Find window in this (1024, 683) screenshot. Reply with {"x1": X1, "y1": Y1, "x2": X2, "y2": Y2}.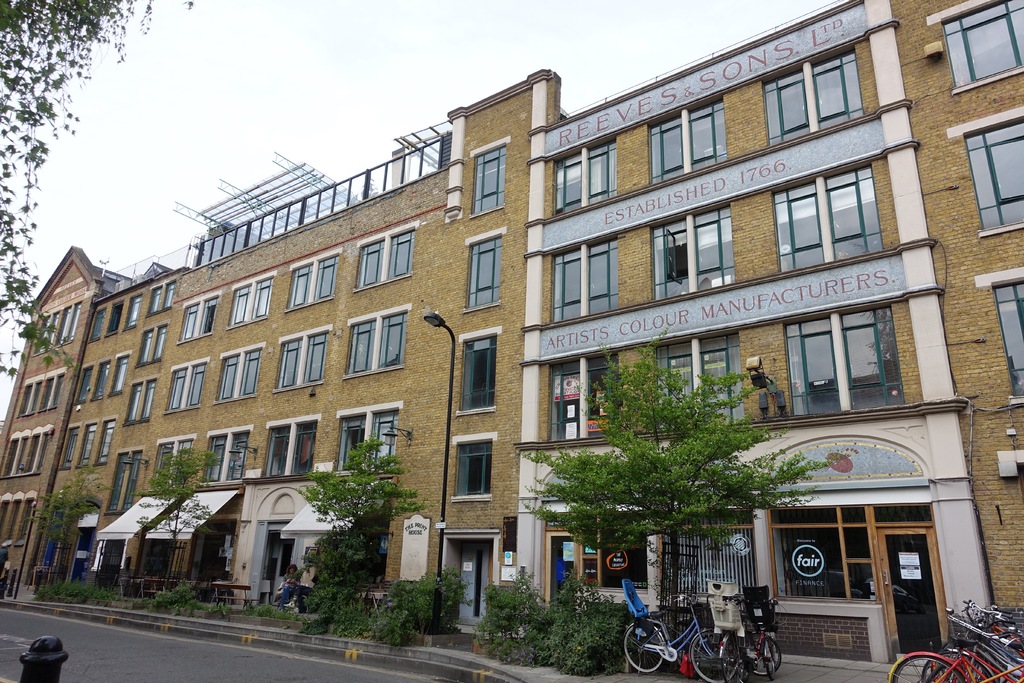
{"x1": 761, "y1": 48, "x2": 863, "y2": 147}.
